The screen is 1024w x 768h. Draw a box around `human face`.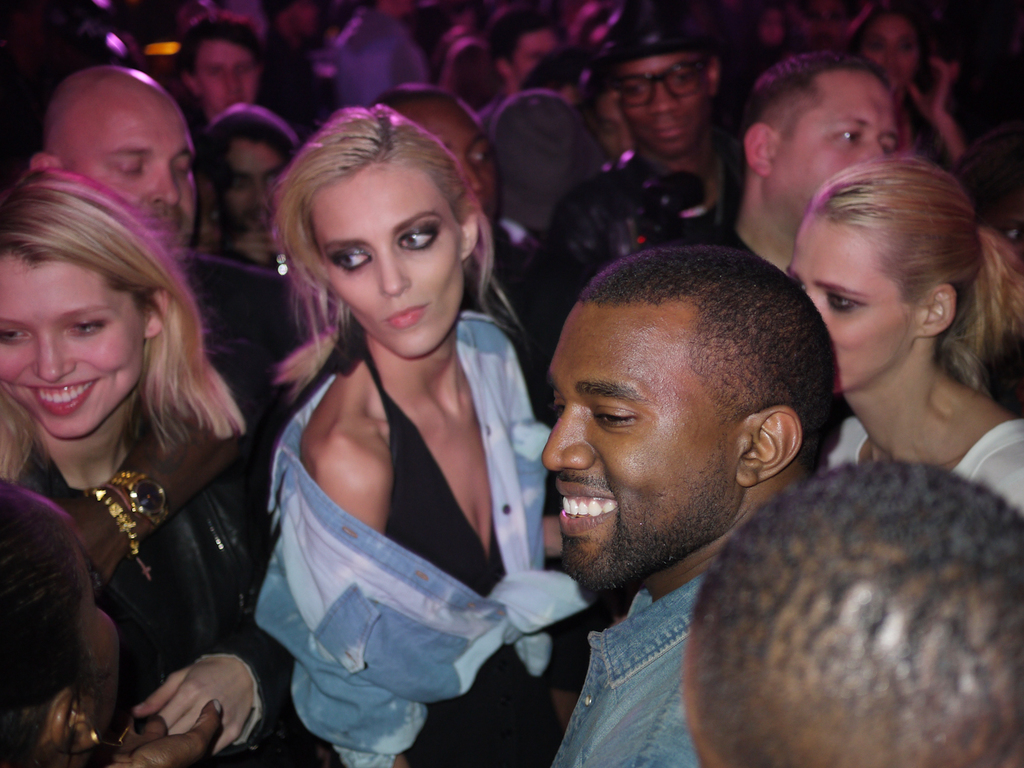
bbox(551, 303, 742, 583).
